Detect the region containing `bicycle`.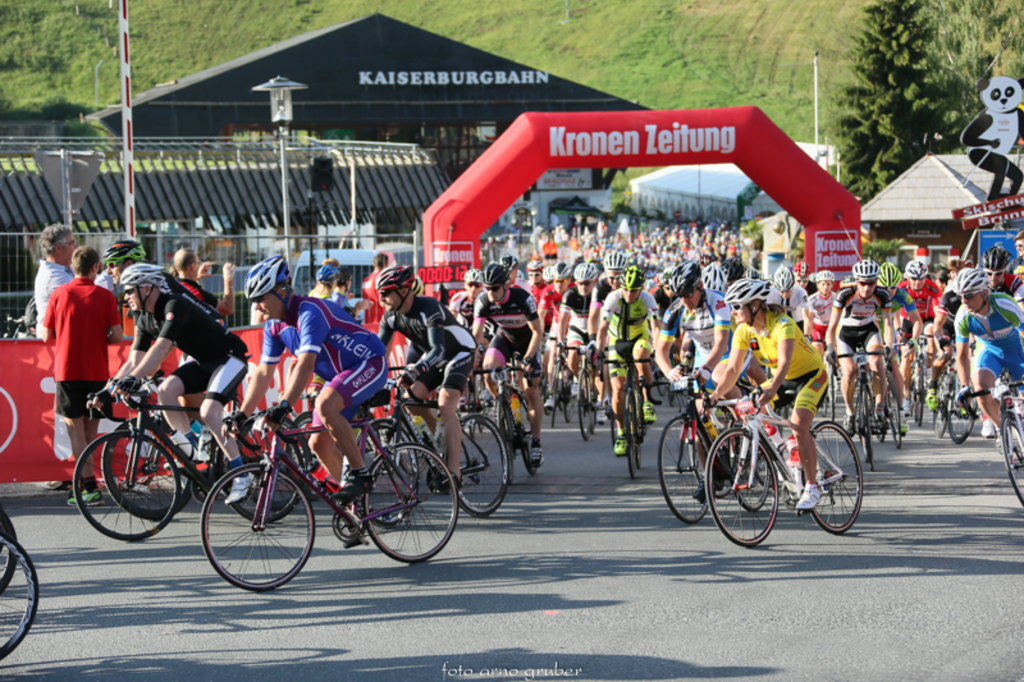
<region>956, 375, 1023, 503</region>.
